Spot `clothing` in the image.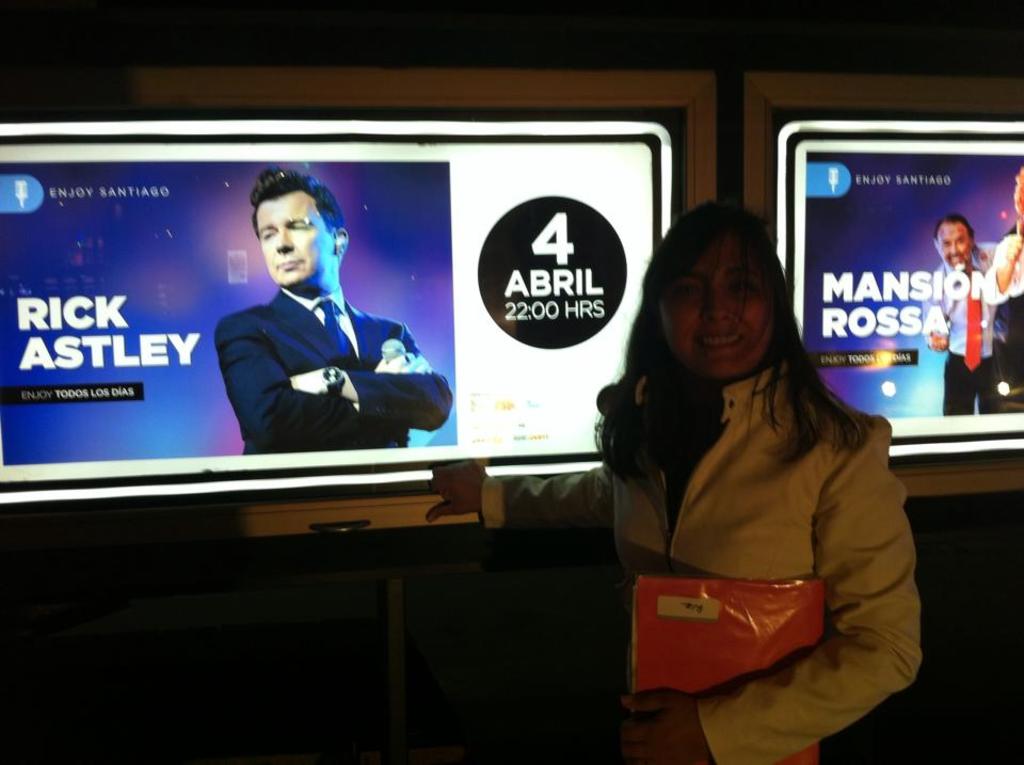
`clothing` found at (x1=208, y1=291, x2=454, y2=451).
